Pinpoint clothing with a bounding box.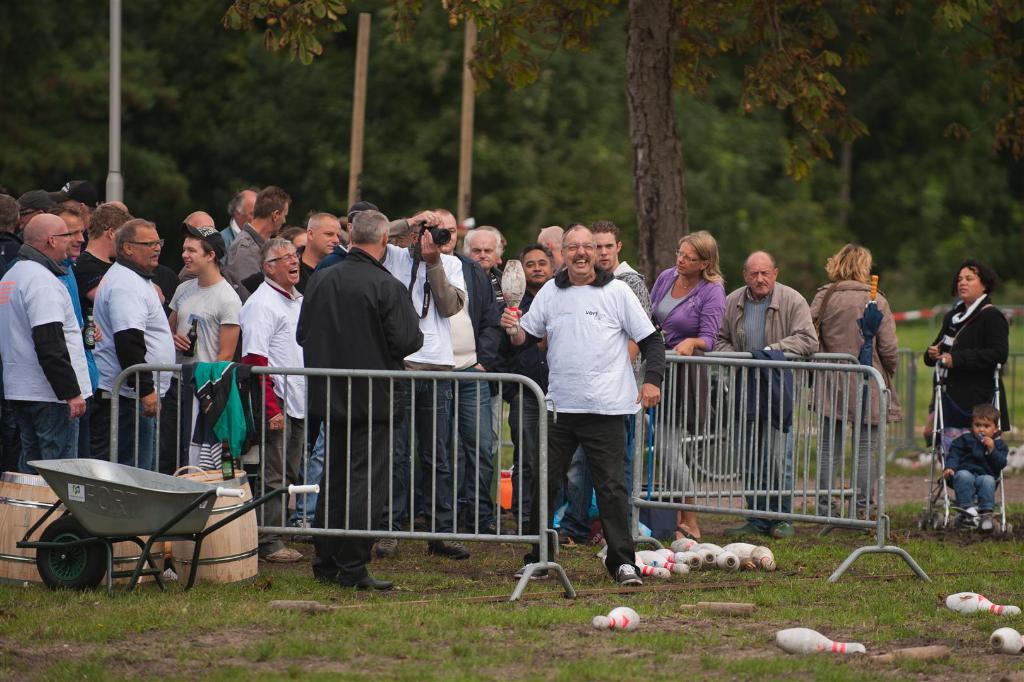
x1=531, y1=222, x2=662, y2=558.
